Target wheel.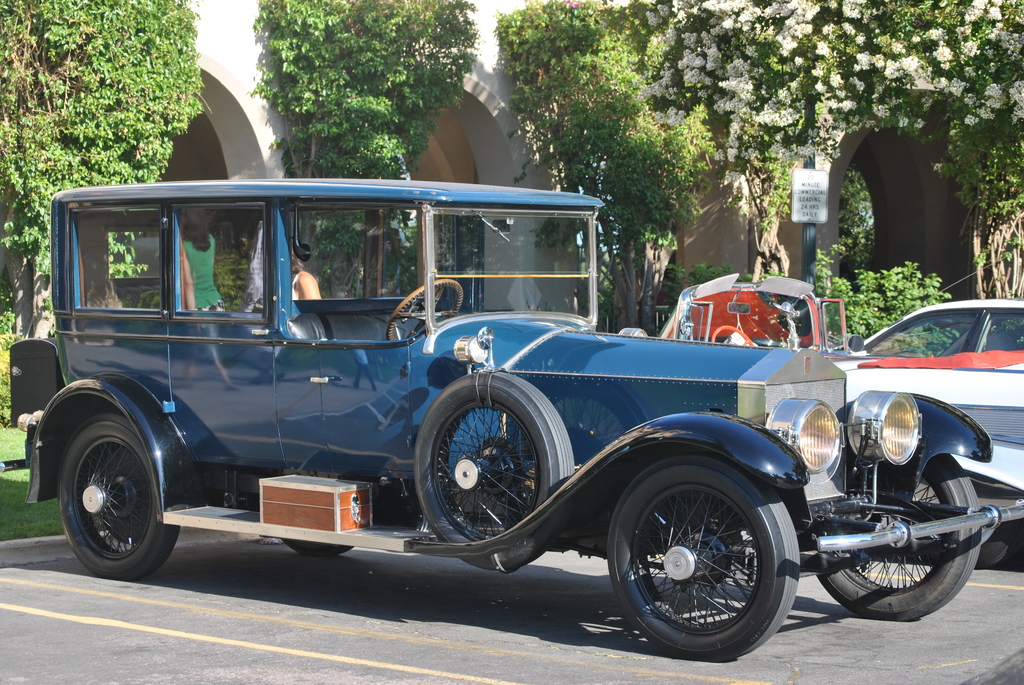
Target region: [609, 467, 797, 655].
